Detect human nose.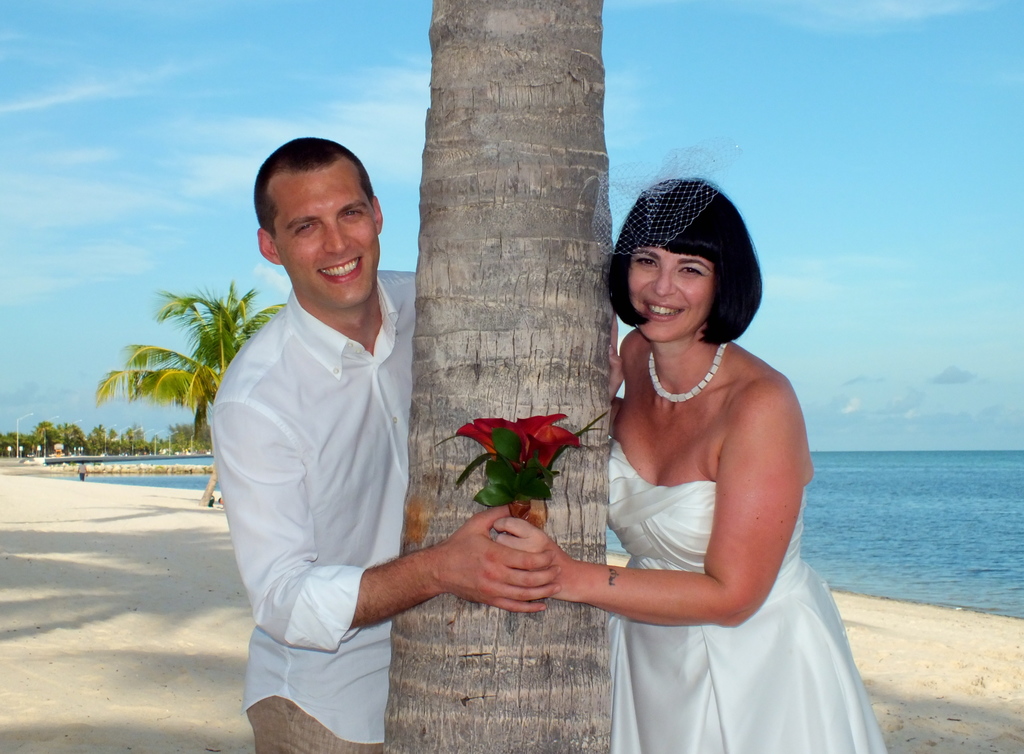
Detected at (x1=655, y1=266, x2=676, y2=295).
